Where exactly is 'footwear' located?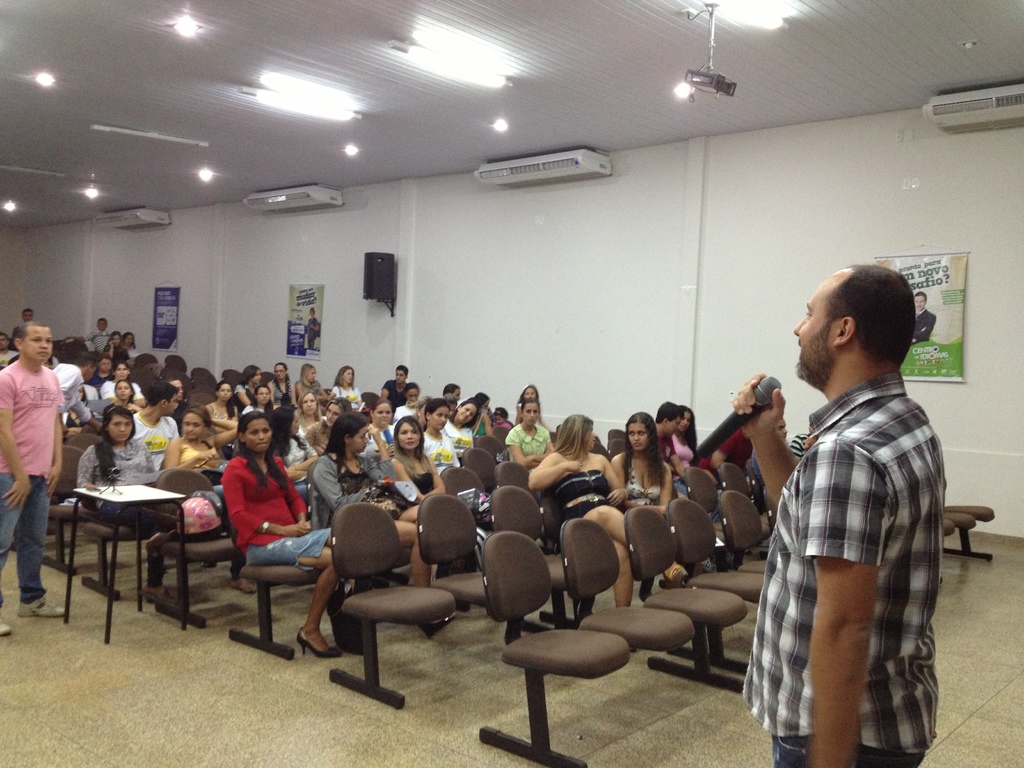
Its bounding box is rect(17, 595, 70, 614).
